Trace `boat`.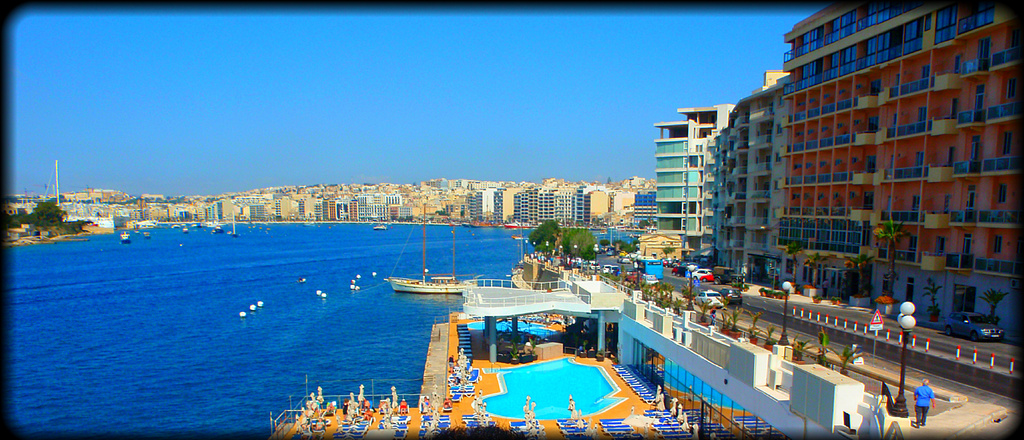
Traced to 118,229,130,243.
